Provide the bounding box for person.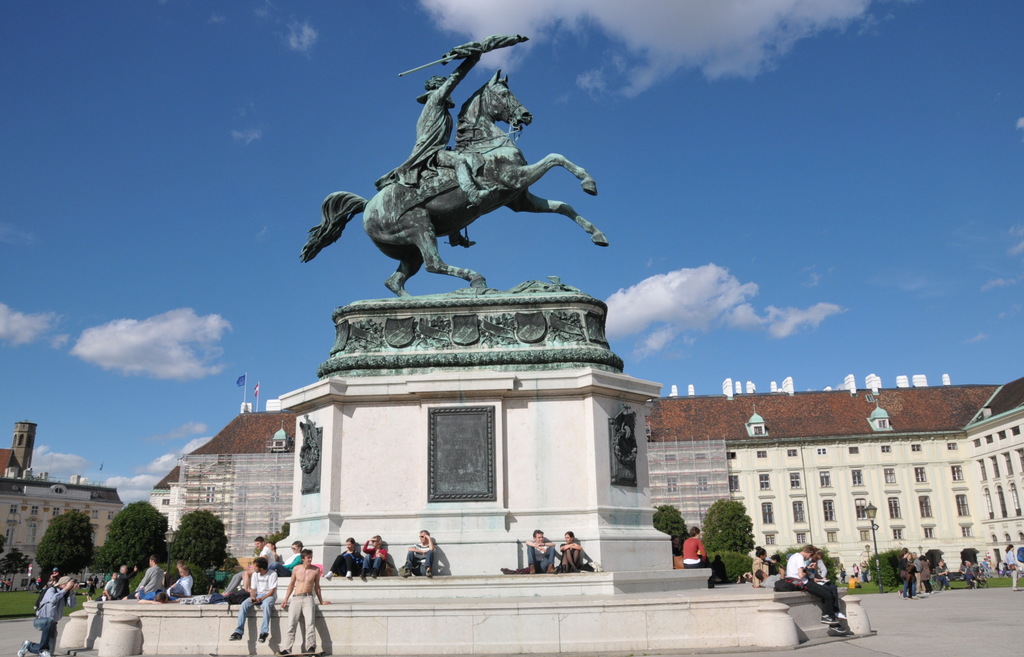
<bbox>755, 558, 787, 583</bbox>.
